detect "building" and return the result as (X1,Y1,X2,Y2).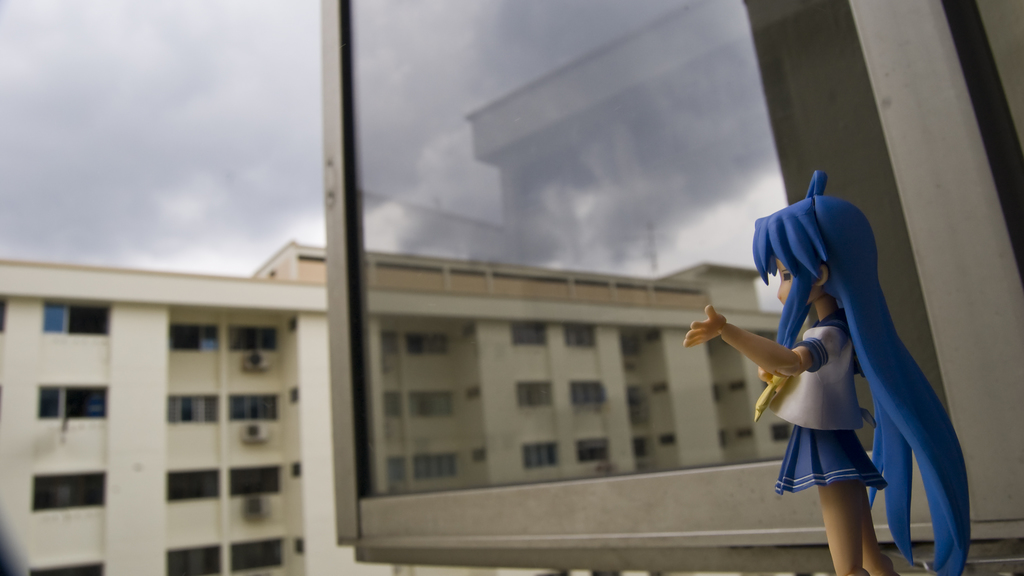
(0,239,829,575).
